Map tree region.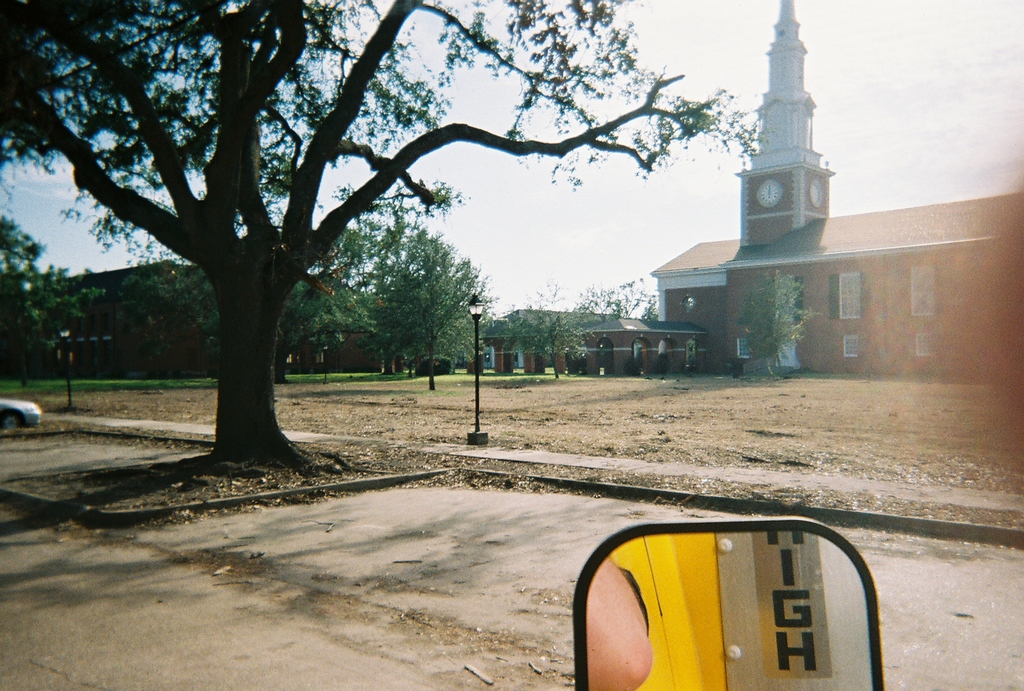
Mapped to [x1=573, y1=274, x2=661, y2=324].
